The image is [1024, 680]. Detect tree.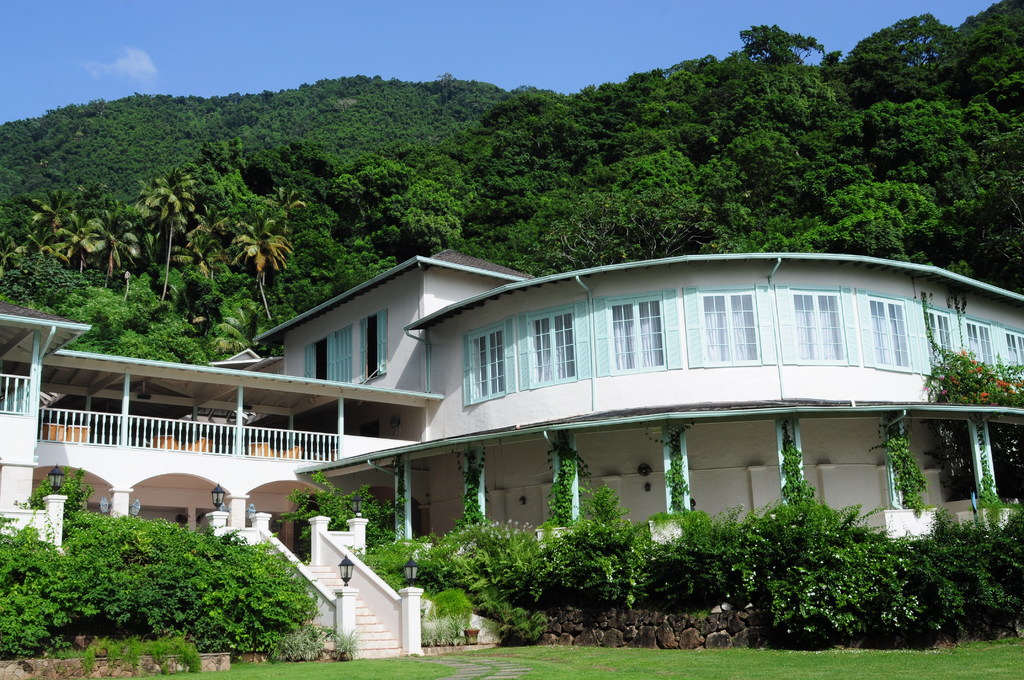
Detection: box=[216, 306, 269, 352].
